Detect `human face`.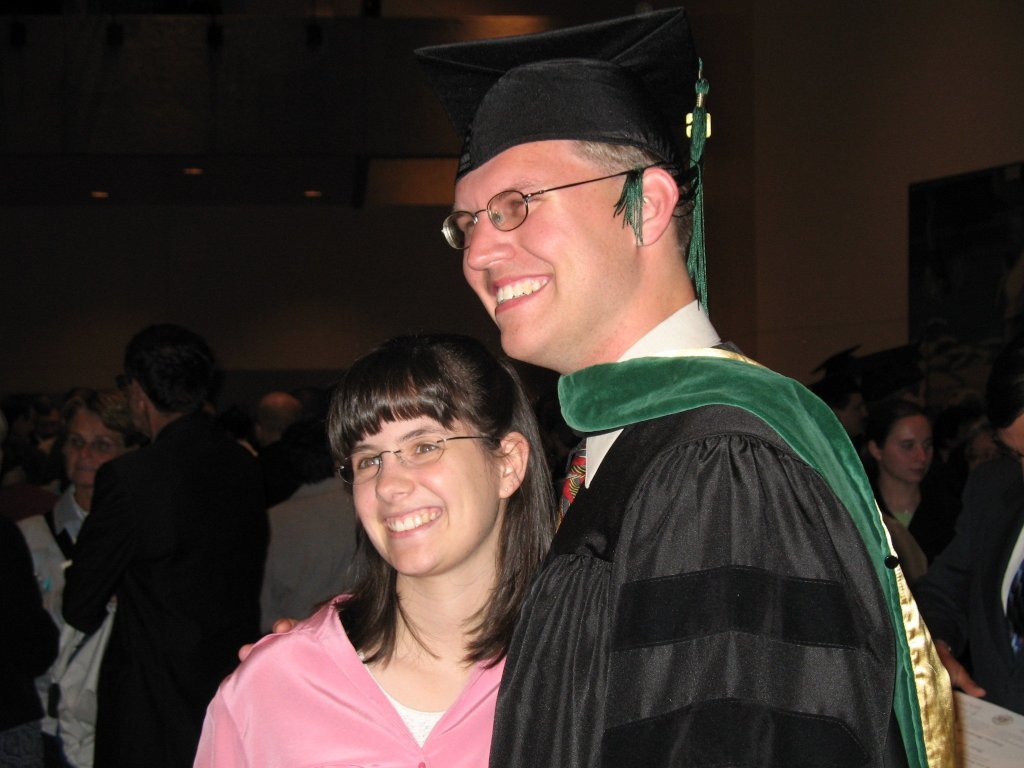
Detected at 451 144 638 357.
